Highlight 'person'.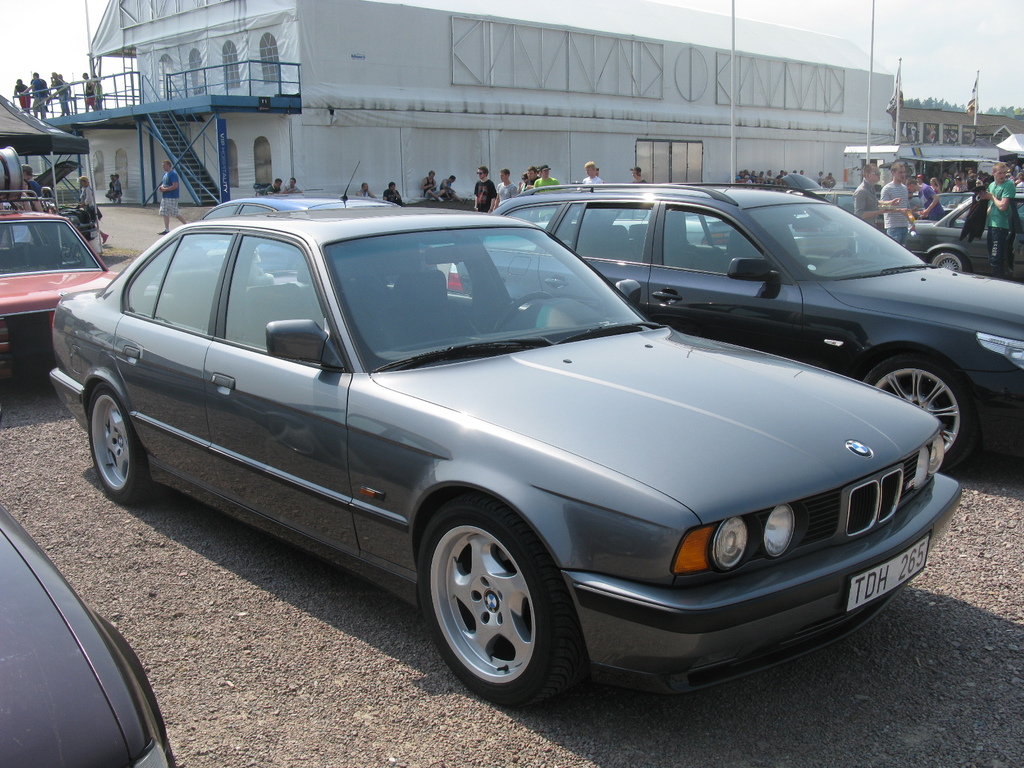
Highlighted region: (left=443, top=173, right=468, bottom=204).
